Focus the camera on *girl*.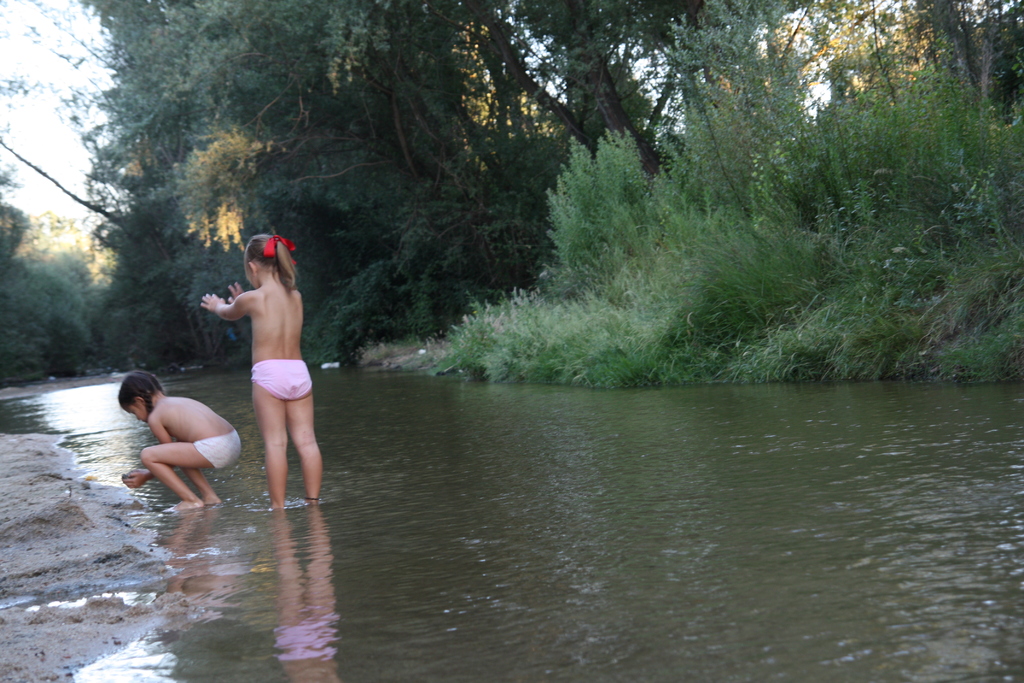
Focus region: 200 233 322 509.
